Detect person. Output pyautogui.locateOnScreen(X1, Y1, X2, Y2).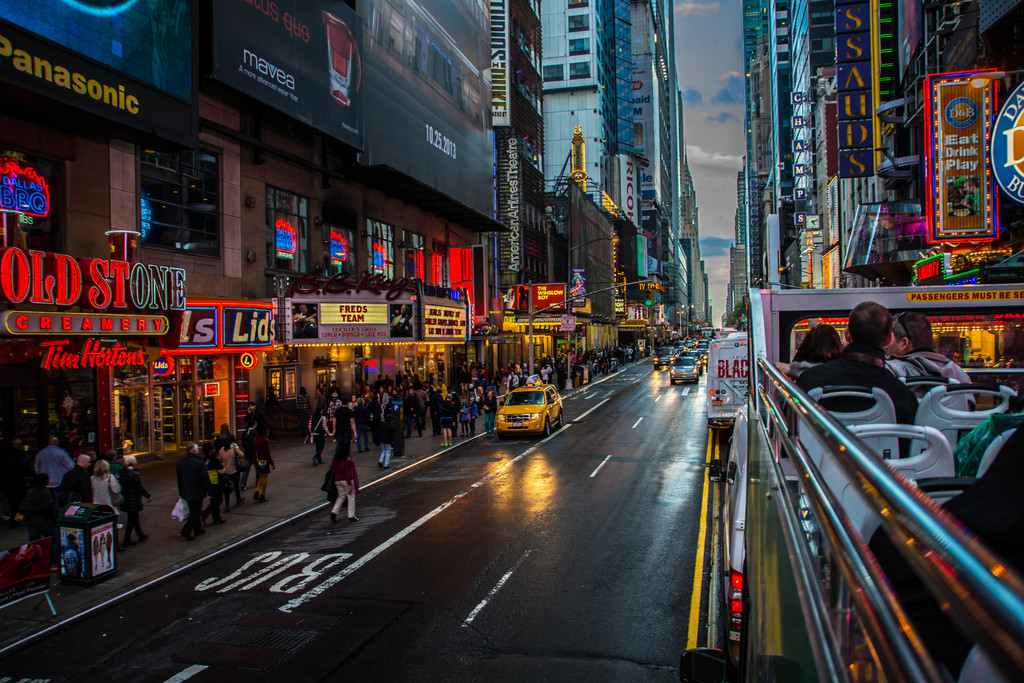
pyautogui.locateOnScreen(161, 445, 215, 543).
